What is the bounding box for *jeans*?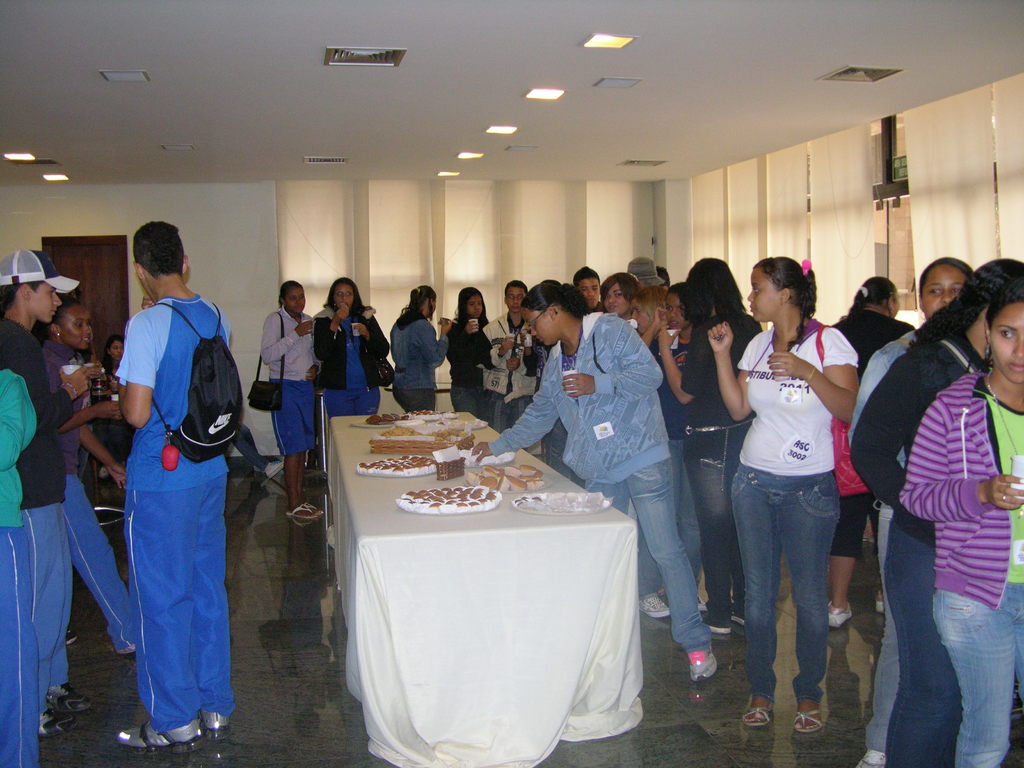
region(485, 393, 500, 431).
